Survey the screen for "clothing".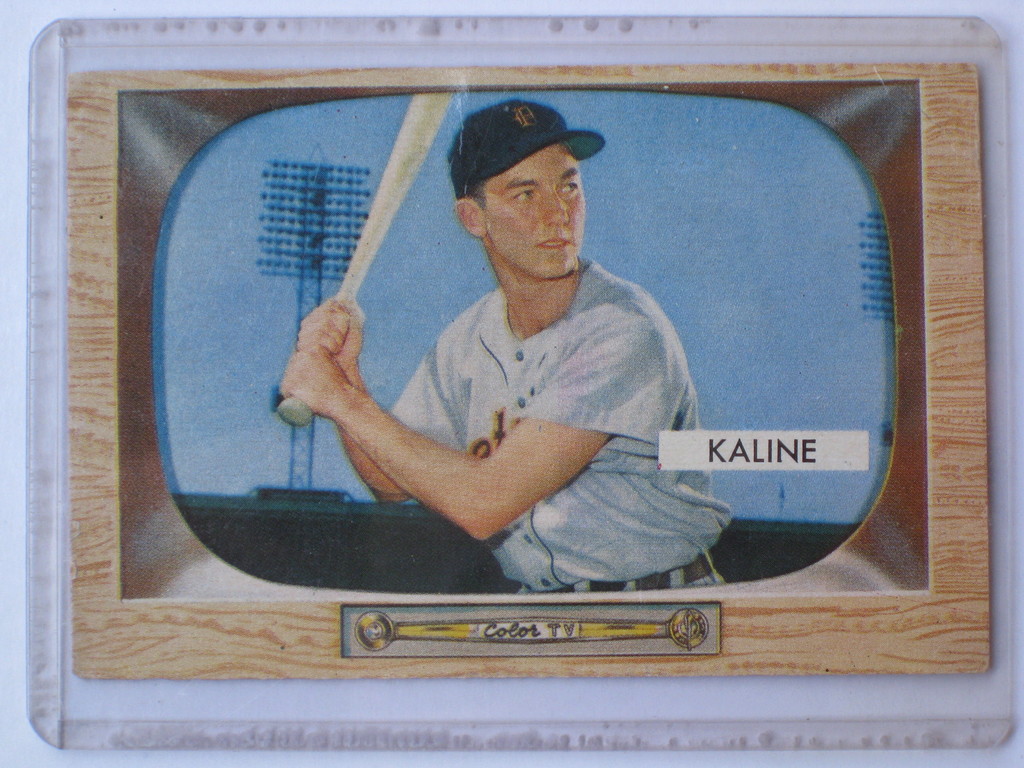
Survey found: bbox=(394, 257, 733, 596).
